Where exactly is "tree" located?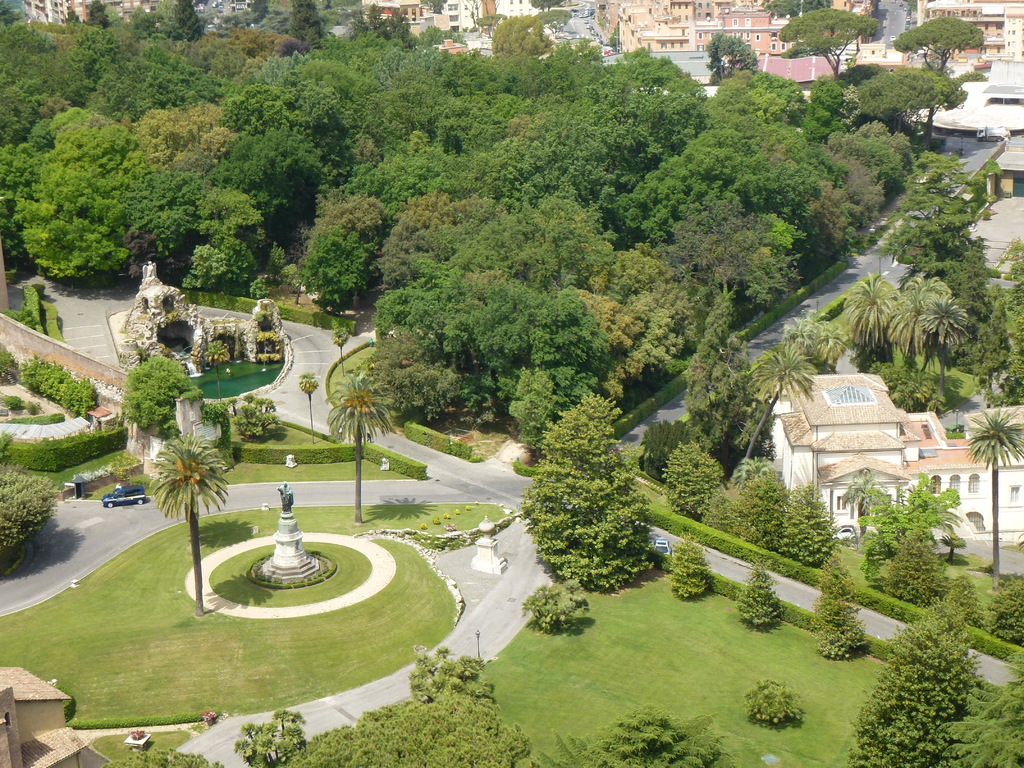
Its bounding box is BBox(236, 392, 291, 436).
